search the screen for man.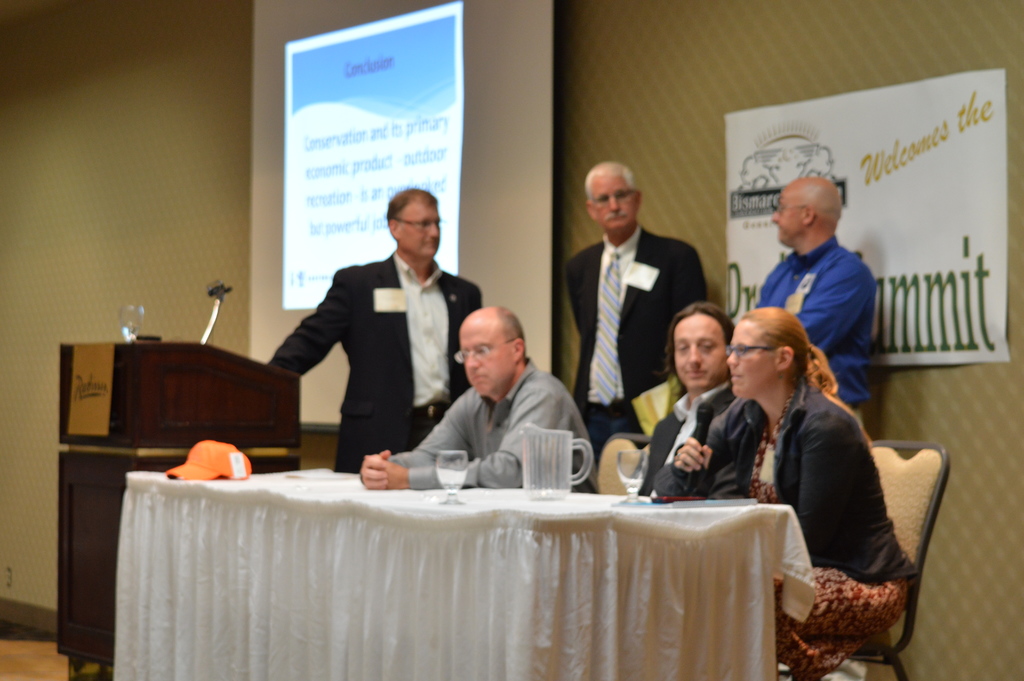
Found at {"left": 563, "top": 163, "right": 714, "bottom": 454}.
